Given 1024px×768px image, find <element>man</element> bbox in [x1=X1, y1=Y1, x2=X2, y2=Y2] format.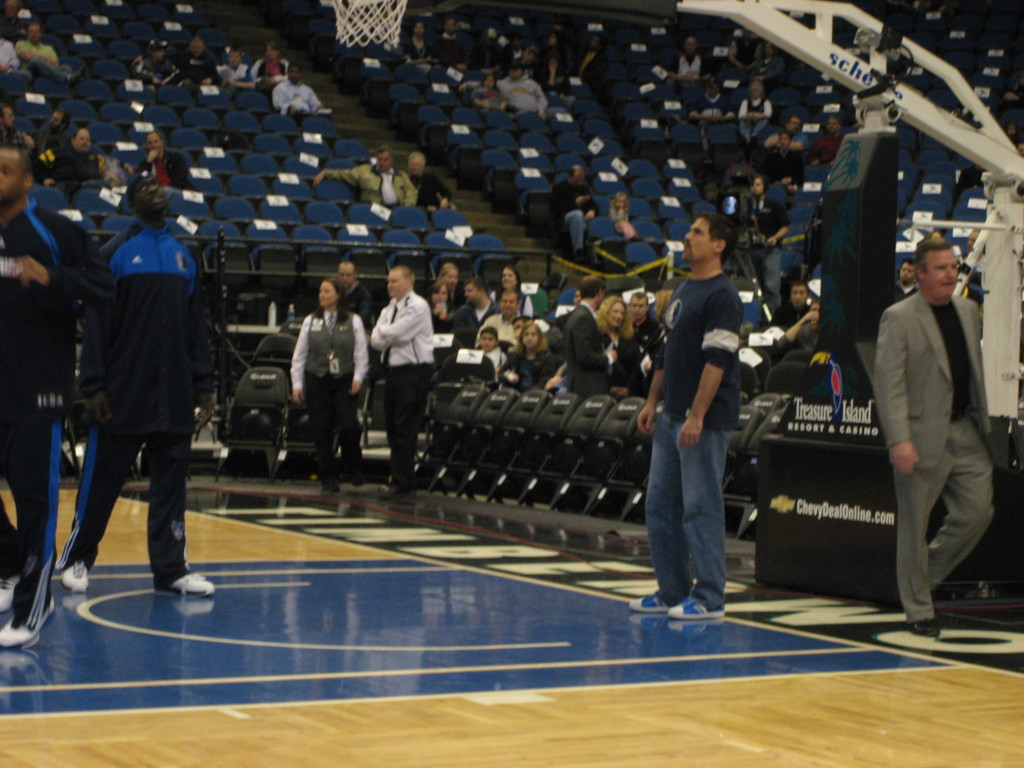
[x1=456, y1=62, x2=550, y2=115].
